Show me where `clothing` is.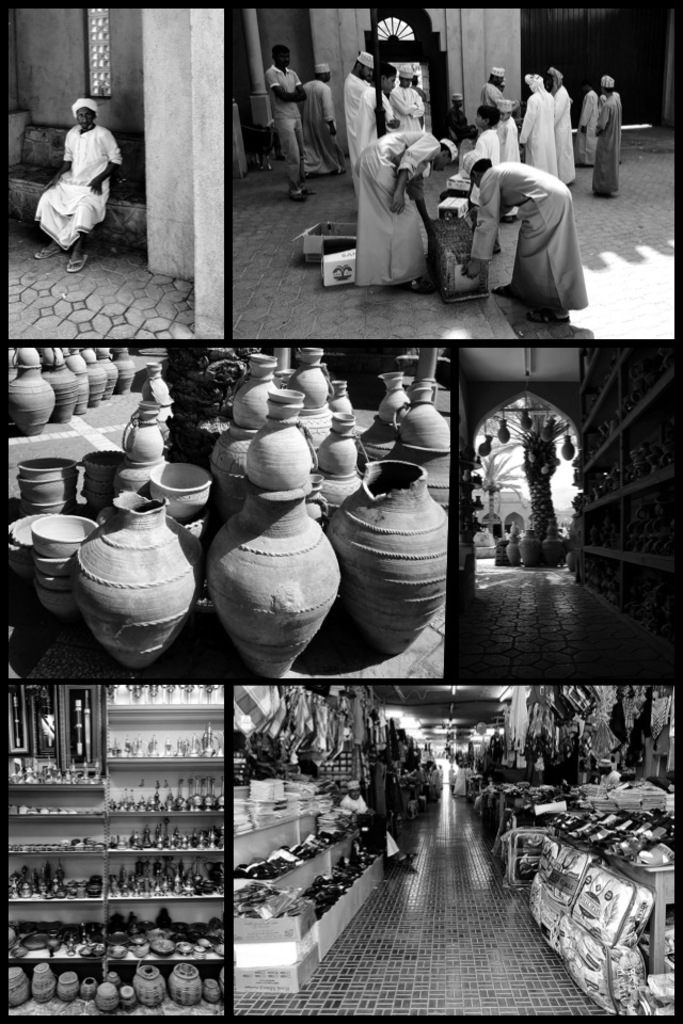
`clothing` is at pyautogui.locateOnScreen(520, 89, 558, 182).
